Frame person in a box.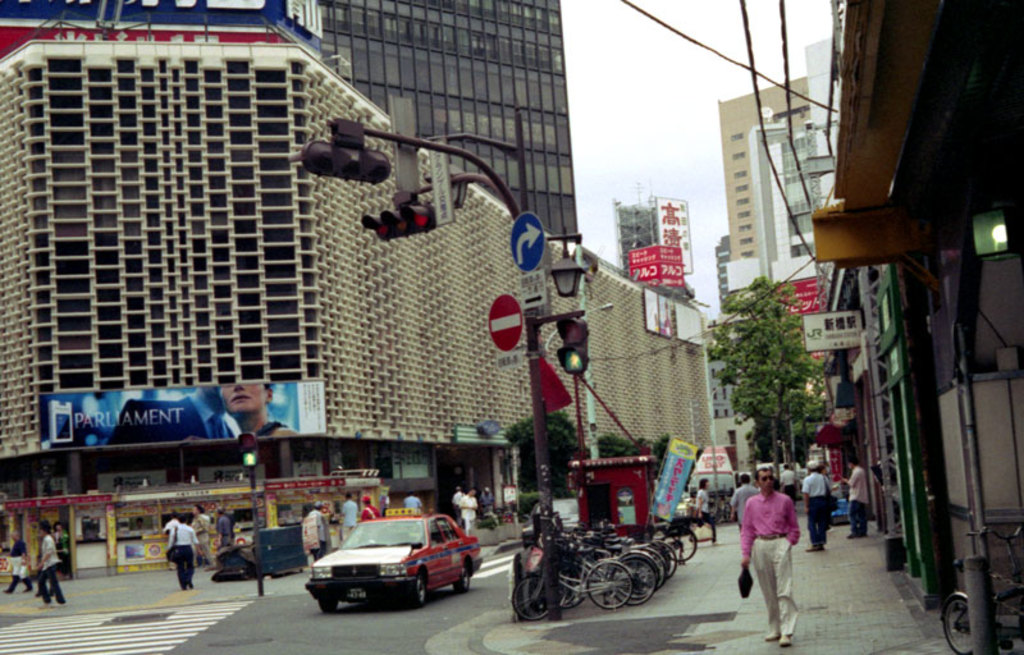
l=463, t=487, r=479, b=535.
